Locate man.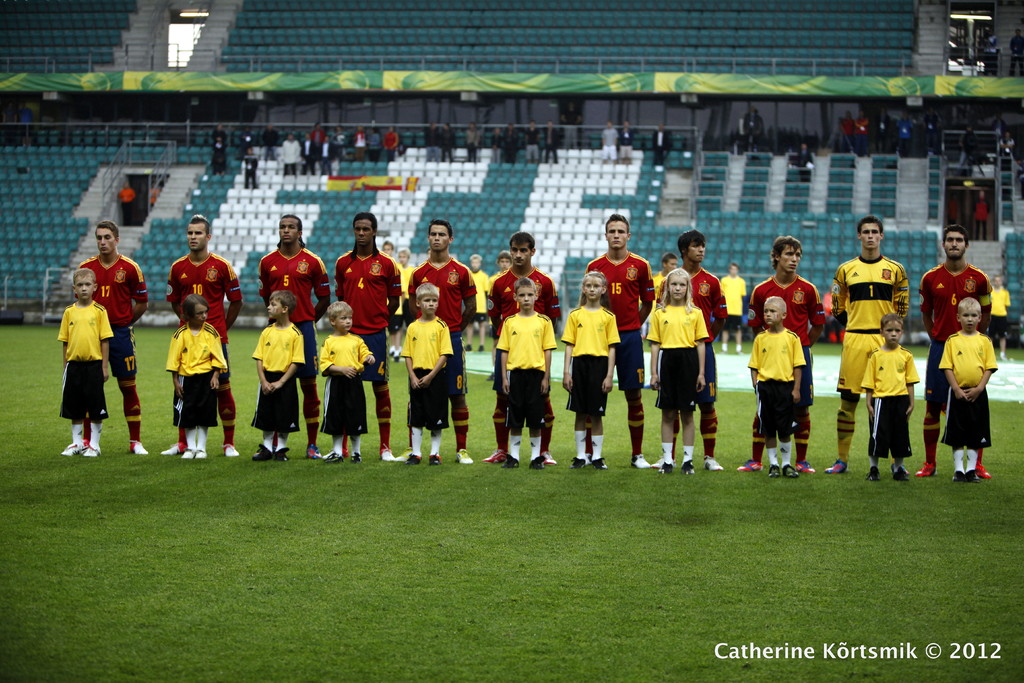
Bounding box: region(483, 233, 561, 462).
